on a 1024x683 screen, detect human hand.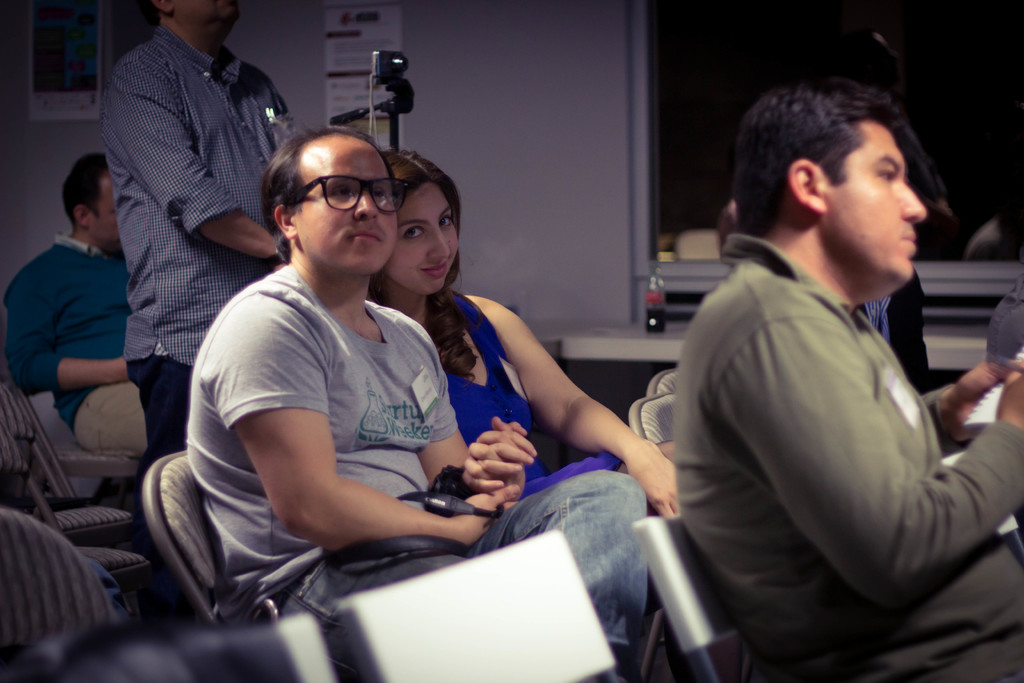
995:357:1023:434.
